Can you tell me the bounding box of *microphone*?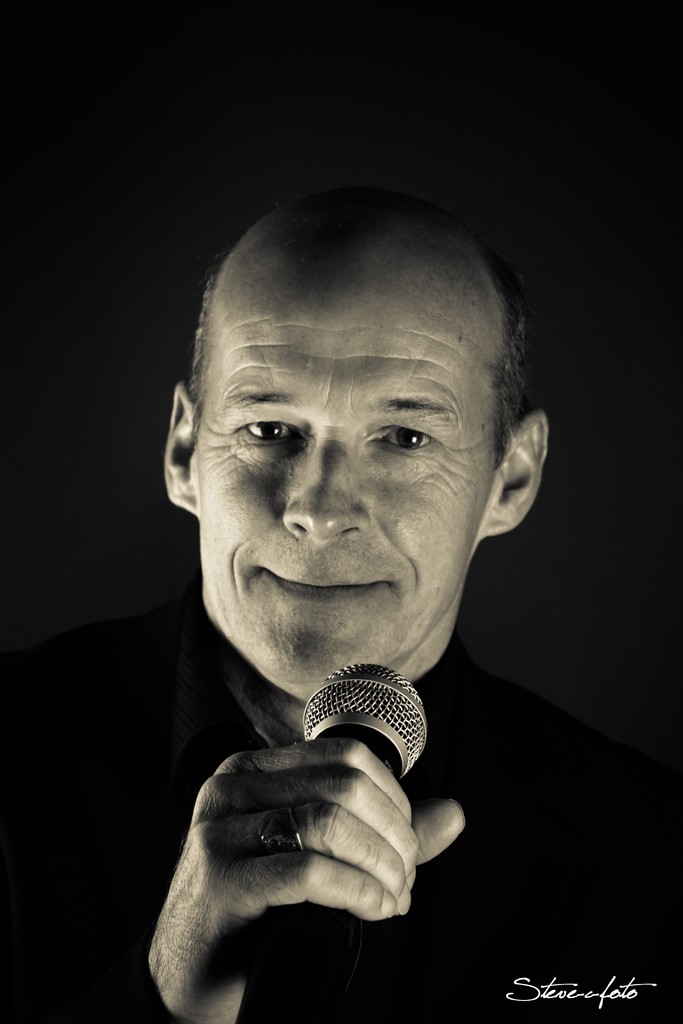
{"x1": 246, "y1": 662, "x2": 434, "y2": 1023}.
